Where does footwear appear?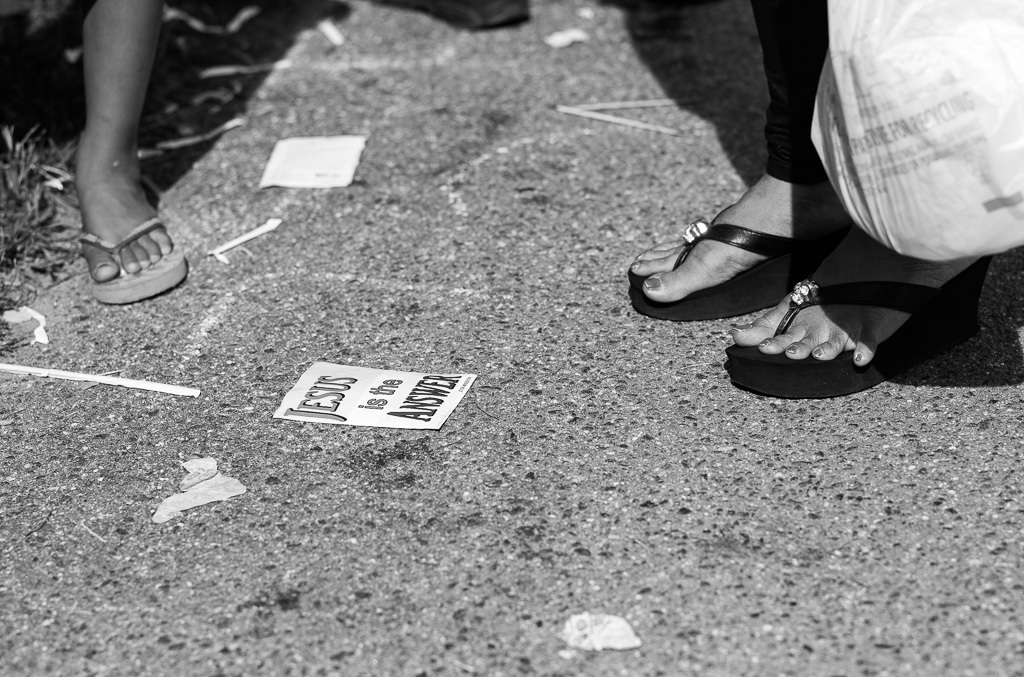
Appears at <bbox>68, 190, 168, 291</bbox>.
